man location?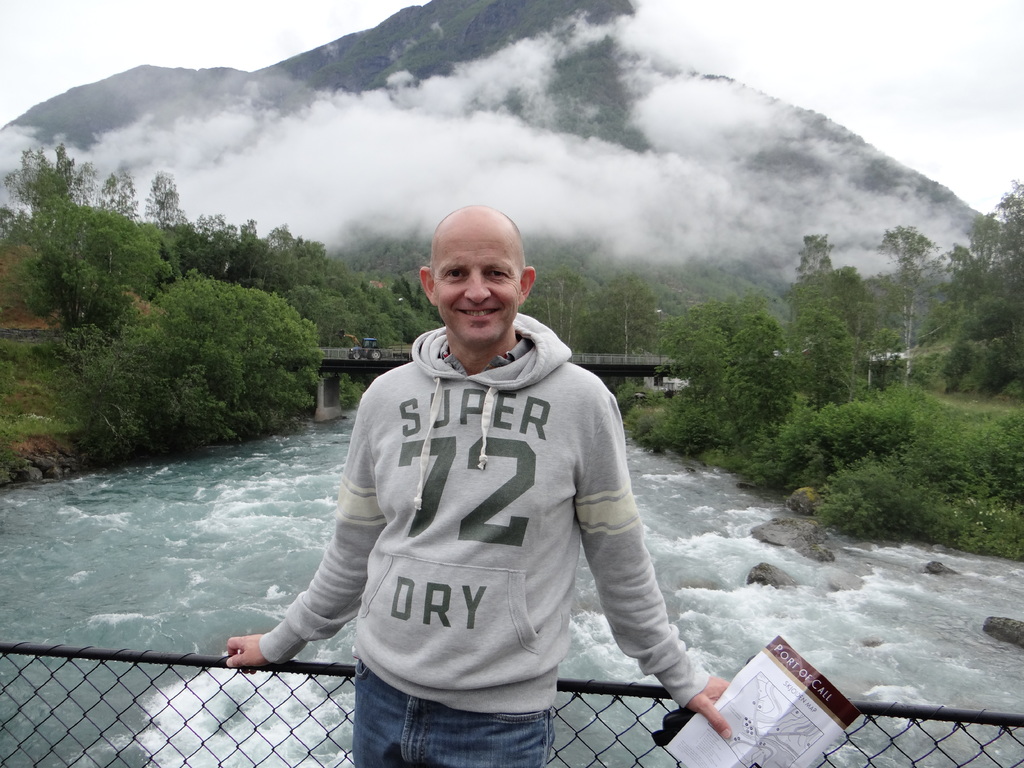
257:200:685:755
